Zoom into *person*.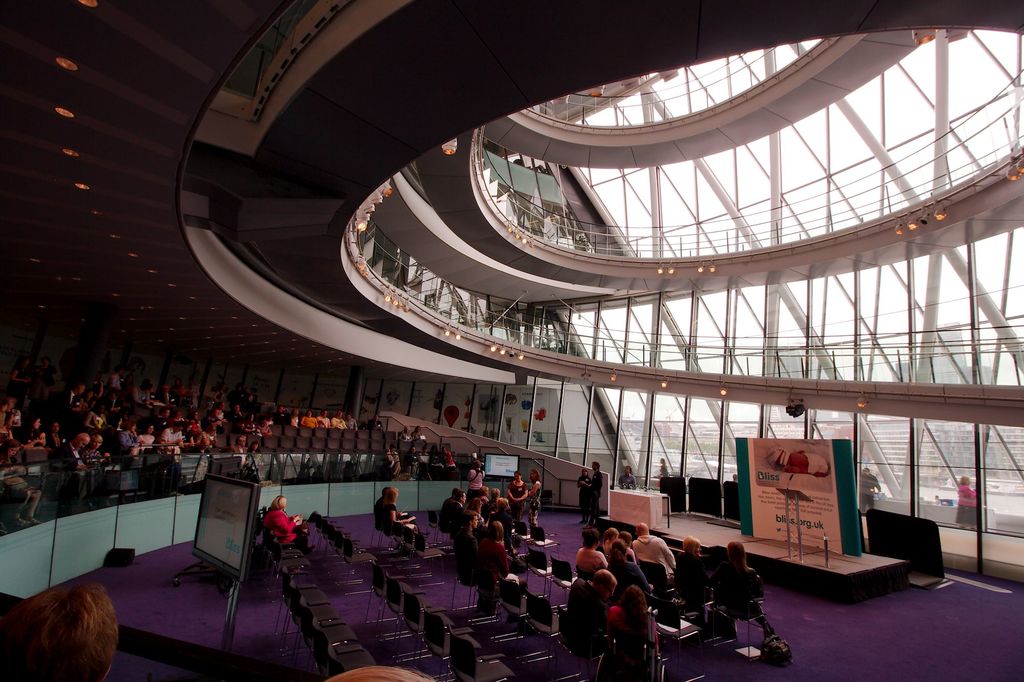
Zoom target: x1=461, y1=514, x2=484, y2=562.
